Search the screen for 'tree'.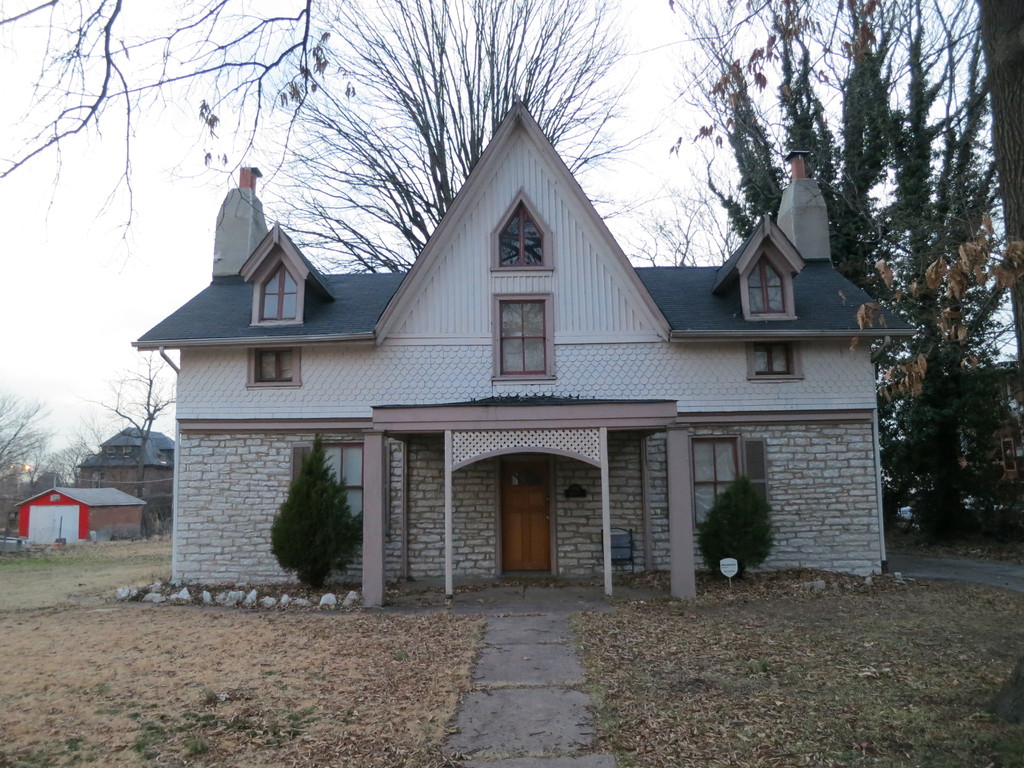
Found at box=[194, 0, 659, 278].
